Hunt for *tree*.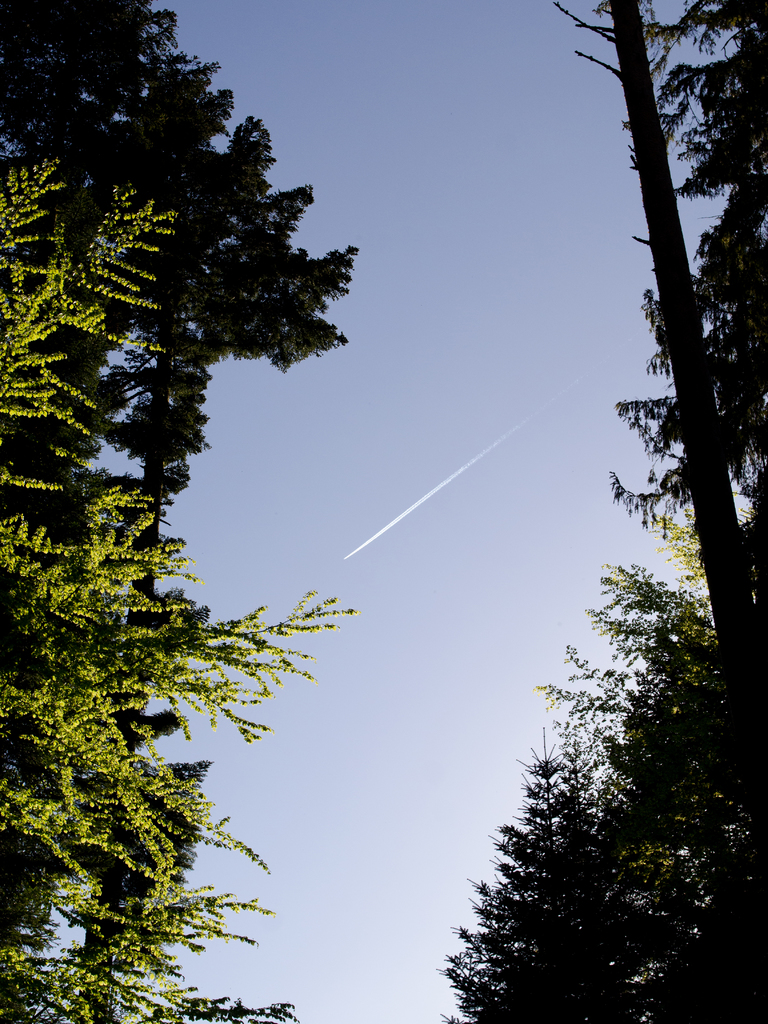
Hunted down at x1=582 y1=12 x2=767 y2=755.
